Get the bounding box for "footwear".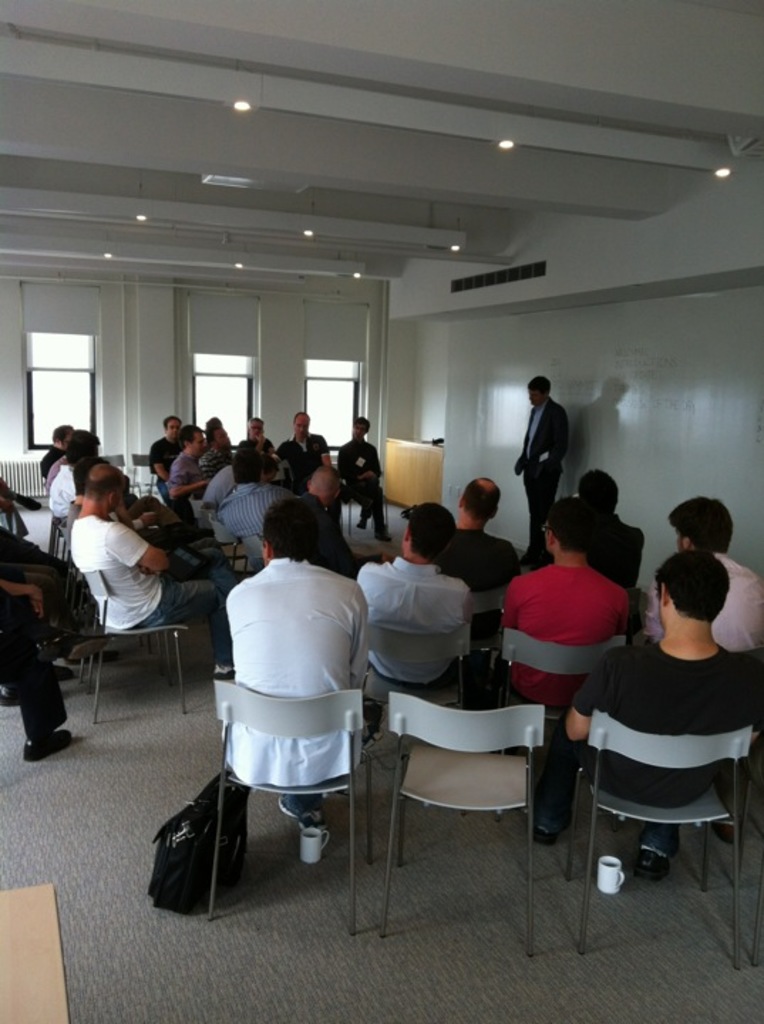
bbox(67, 634, 112, 663).
